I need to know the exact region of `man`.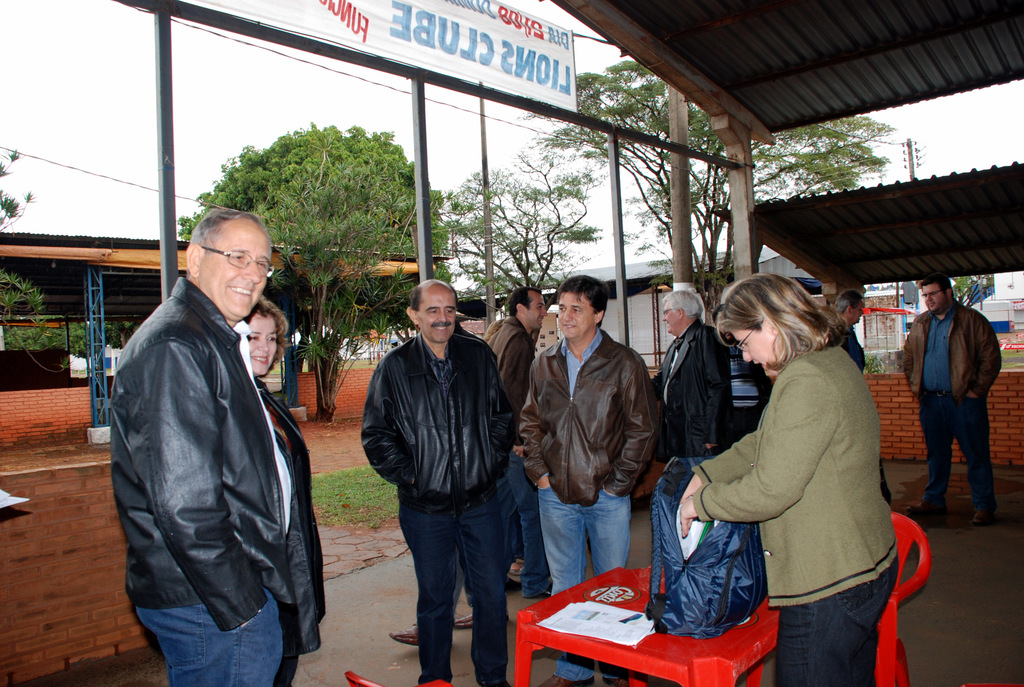
Region: 488,283,545,599.
